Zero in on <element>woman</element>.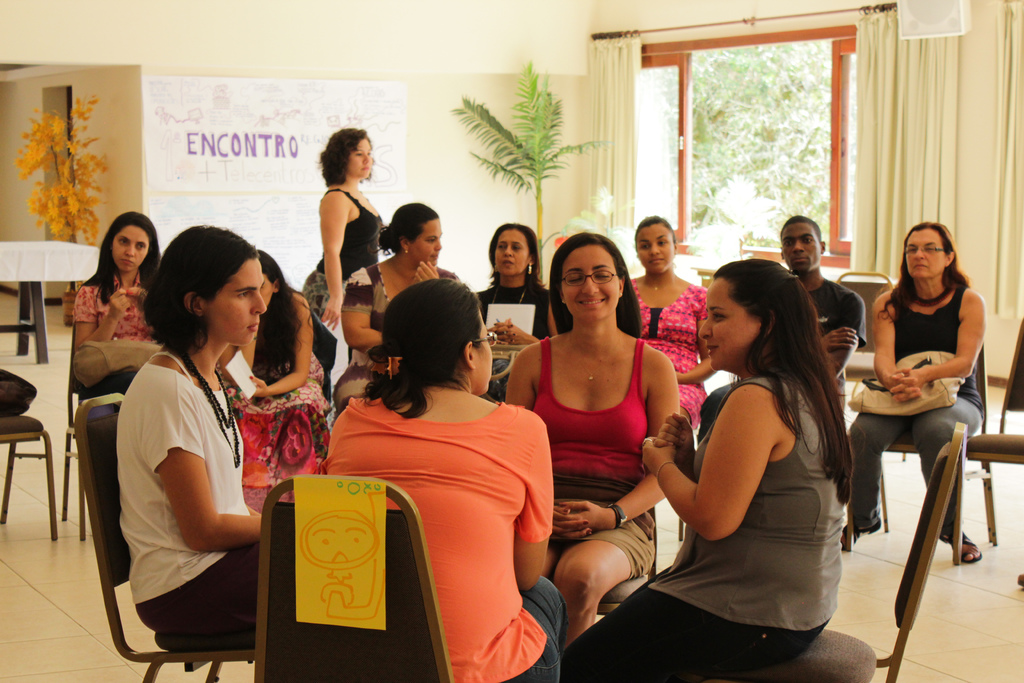
Zeroed in: [184,251,347,499].
